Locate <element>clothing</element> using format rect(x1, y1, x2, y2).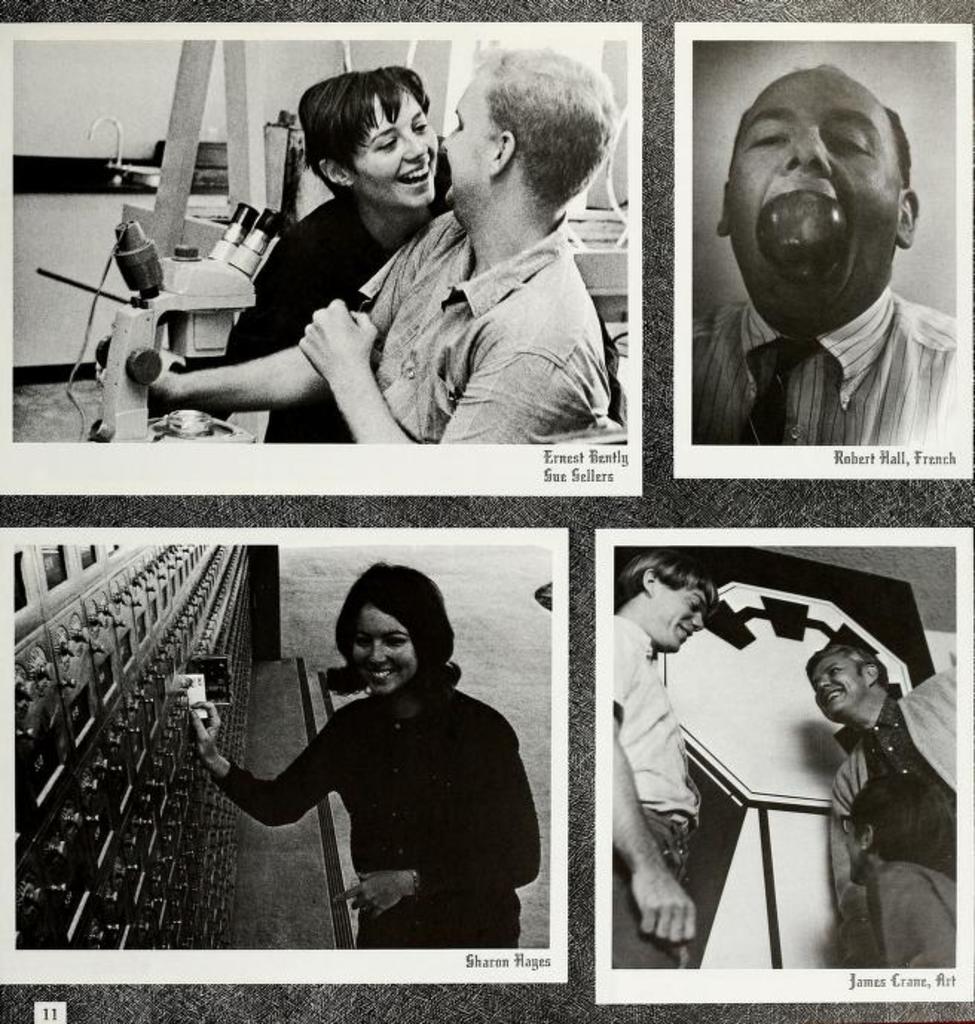
rect(688, 284, 972, 473).
